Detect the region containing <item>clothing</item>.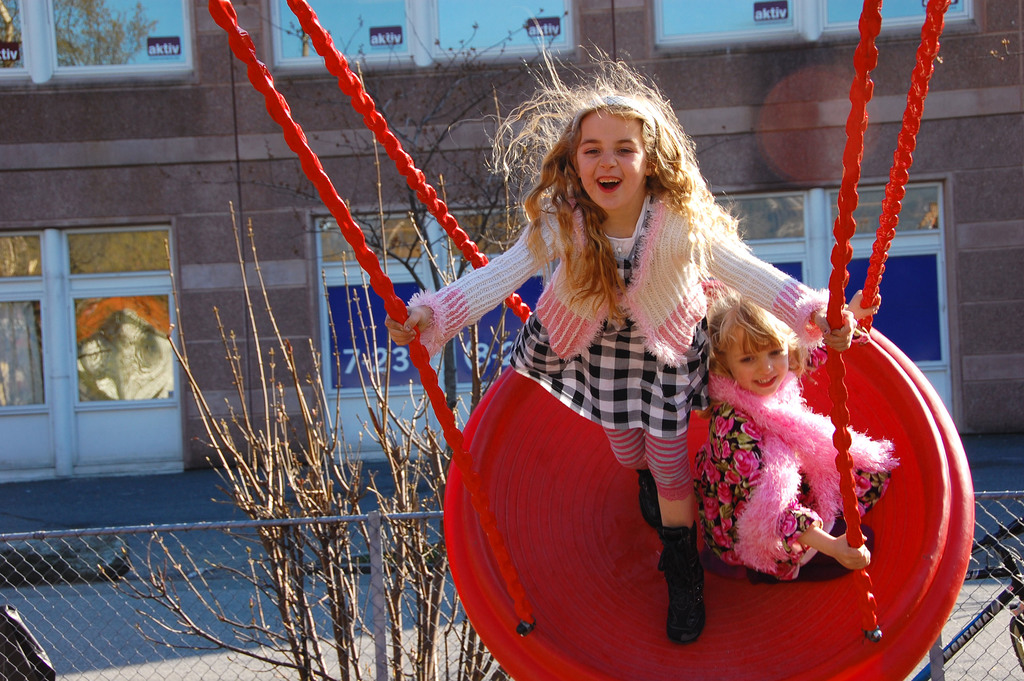
[408, 186, 828, 501].
